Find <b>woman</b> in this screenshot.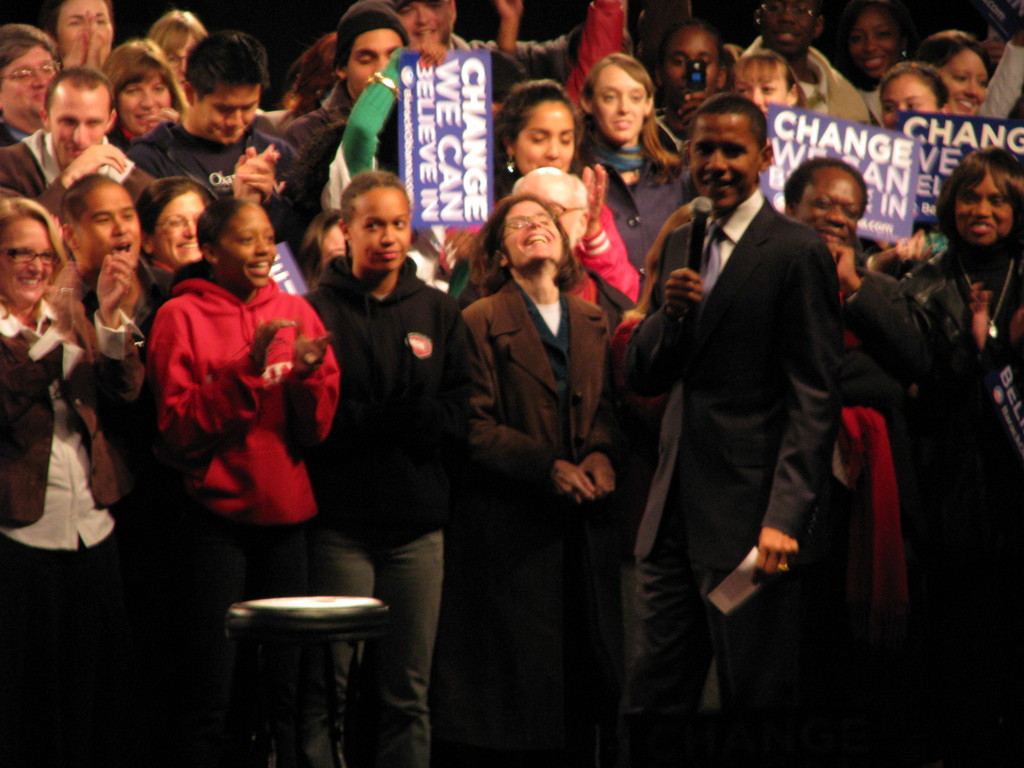
The bounding box for <b>woman</b> is 572:52:694:270.
